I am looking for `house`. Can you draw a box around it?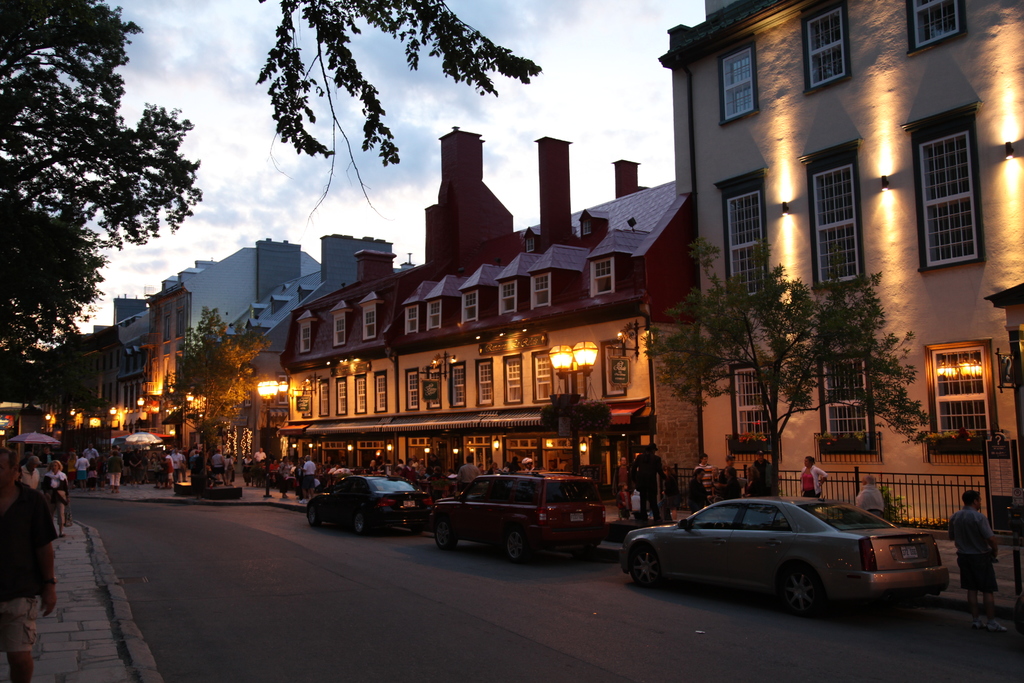
Sure, the bounding box is crop(4, 290, 143, 447).
